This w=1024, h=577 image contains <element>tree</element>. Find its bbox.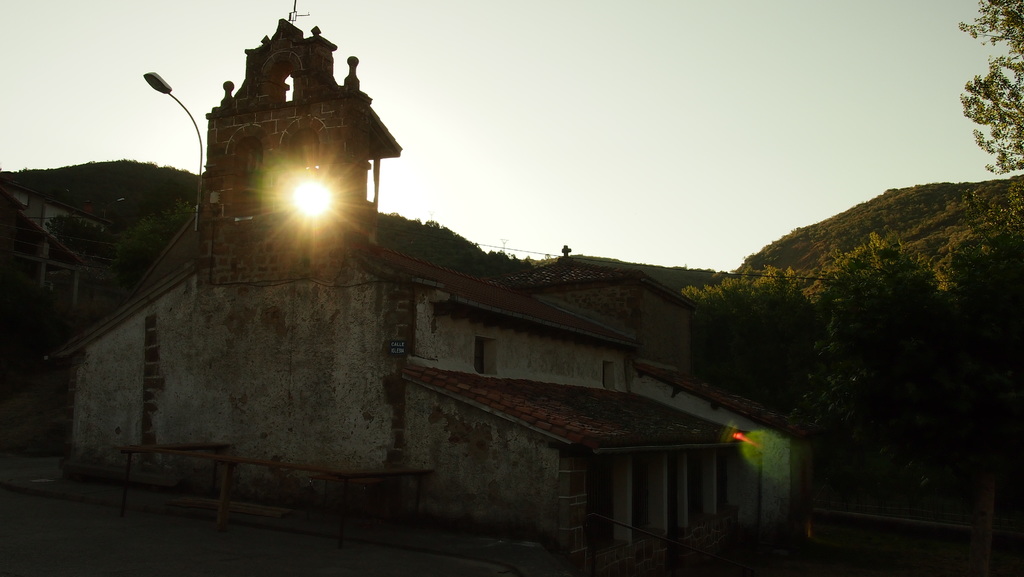
{"left": 775, "top": 221, "right": 1004, "bottom": 514}.
